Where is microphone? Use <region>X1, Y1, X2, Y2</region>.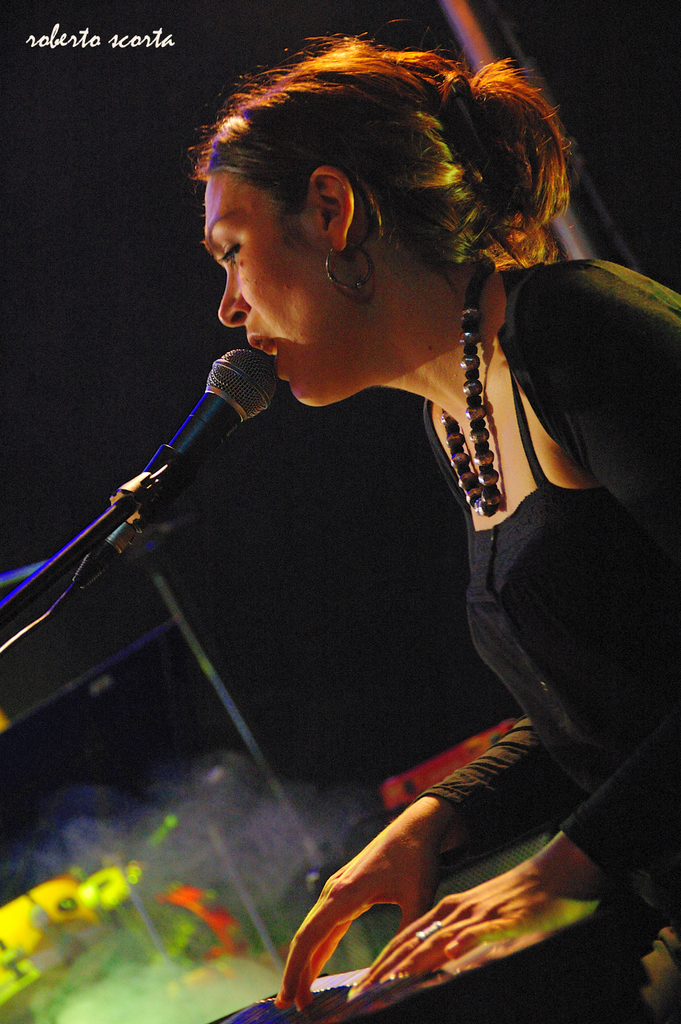
<region>37, 326, 304, 622</region>.
